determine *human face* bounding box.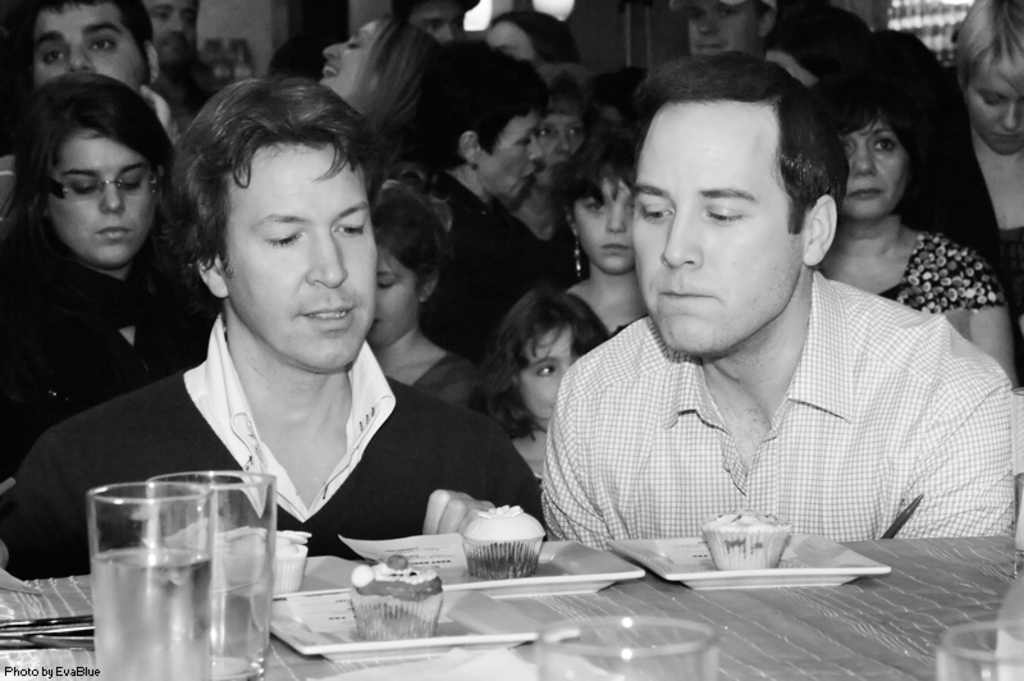
Determined: (595, 101, 636, 142).
